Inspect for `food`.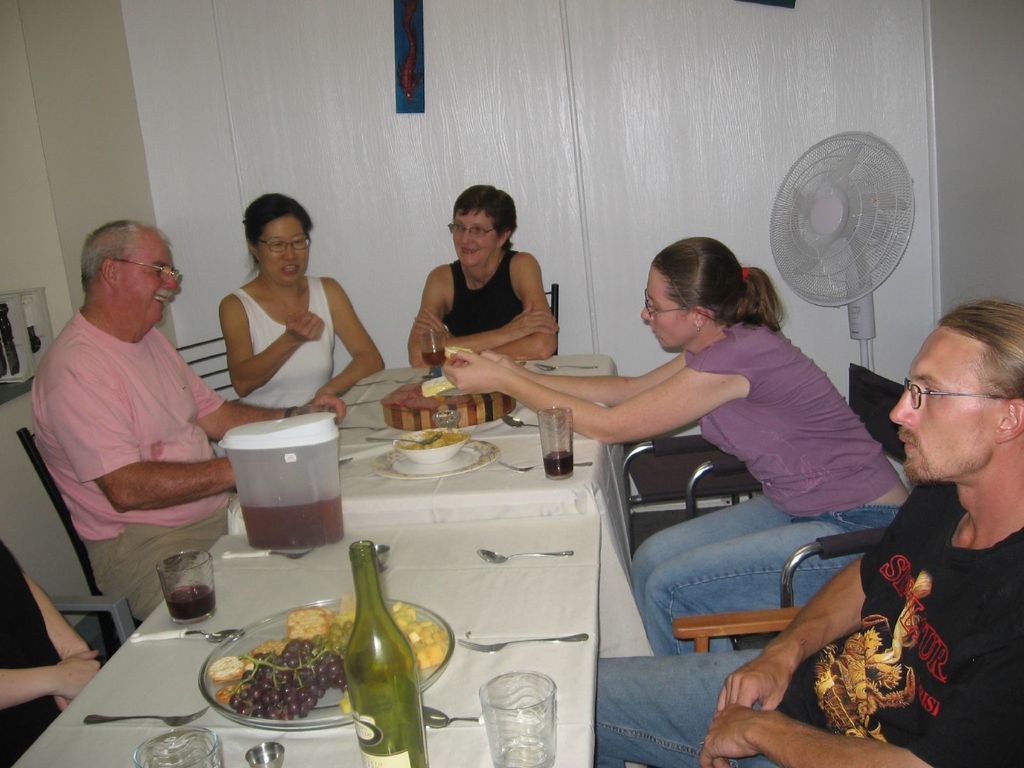
Inspection: <region>408, 426, 460, 445</region>.
